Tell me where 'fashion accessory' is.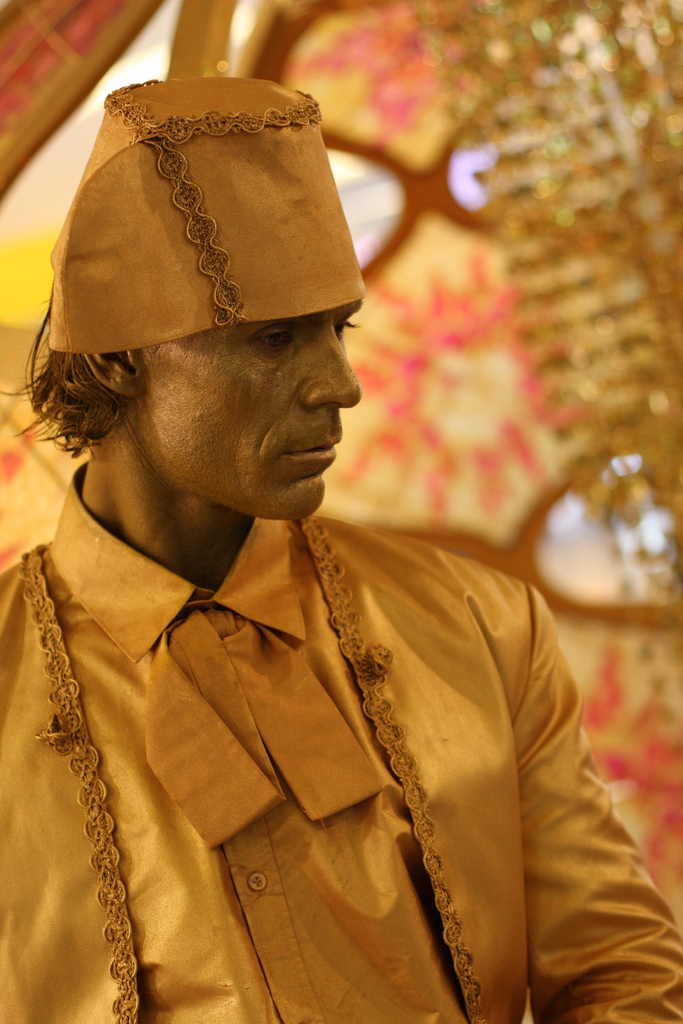
'fashion accessory' is at bbox=[46, 76, 365, 351].
